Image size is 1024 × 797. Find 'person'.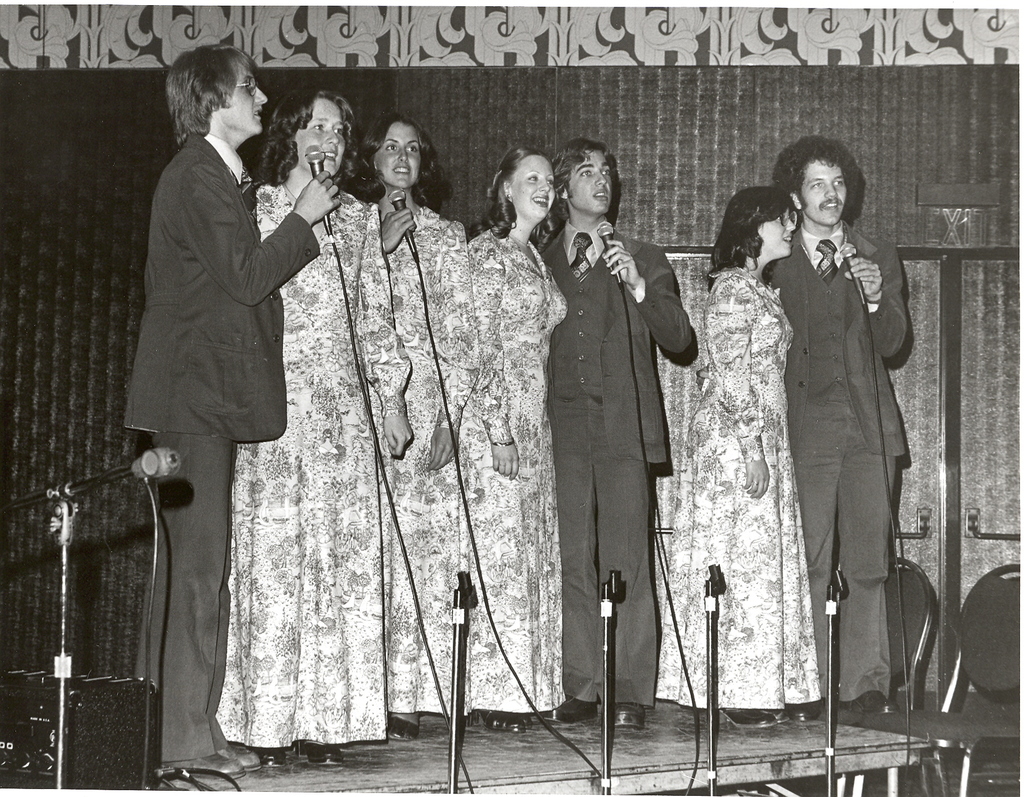
bbox(548, 138, 692, 728).
